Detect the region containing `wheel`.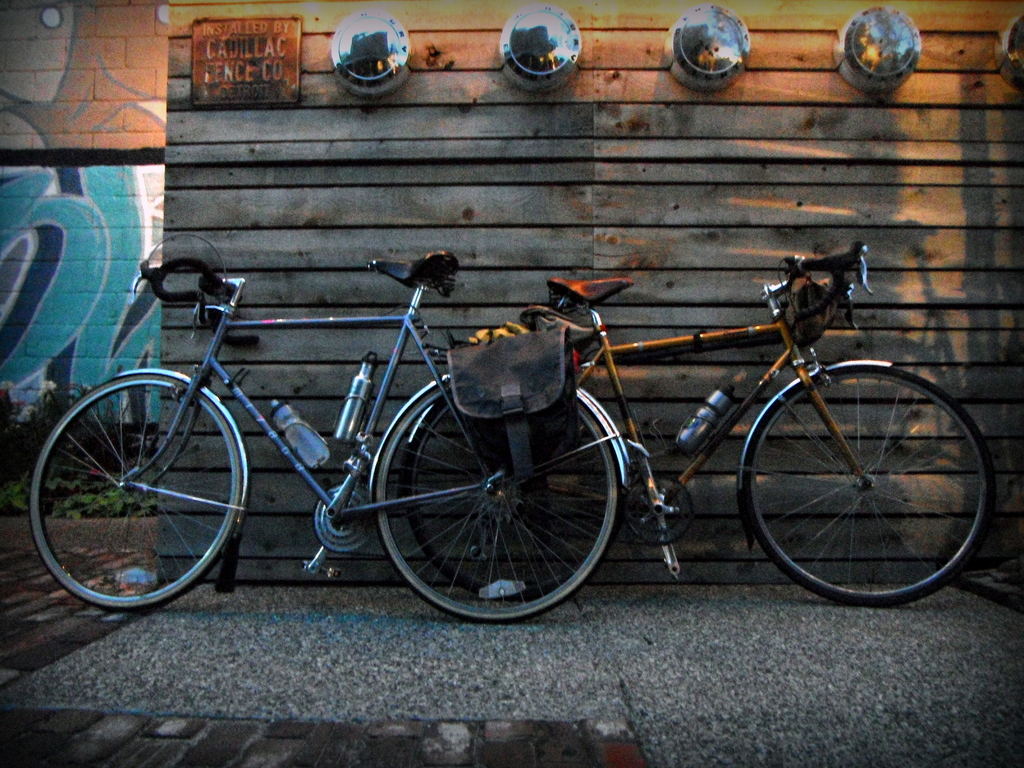
pyautogui.locateOnScreen(372, 378, 628, 627).
